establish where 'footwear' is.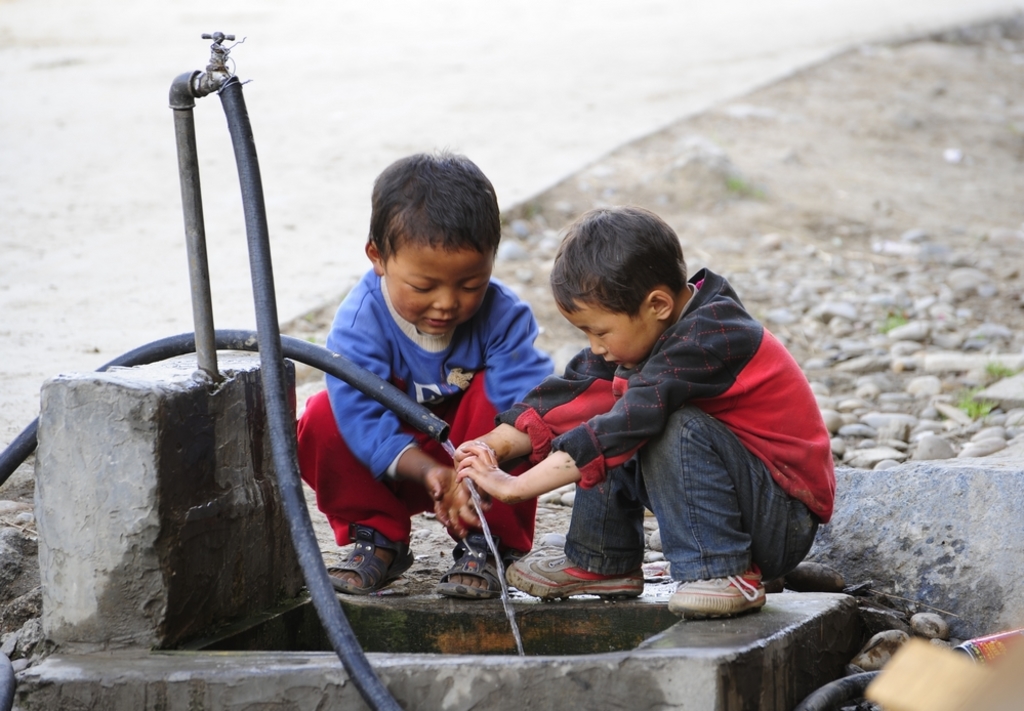
Established at (x1=435, y1=530, x2=511, y2=597).
